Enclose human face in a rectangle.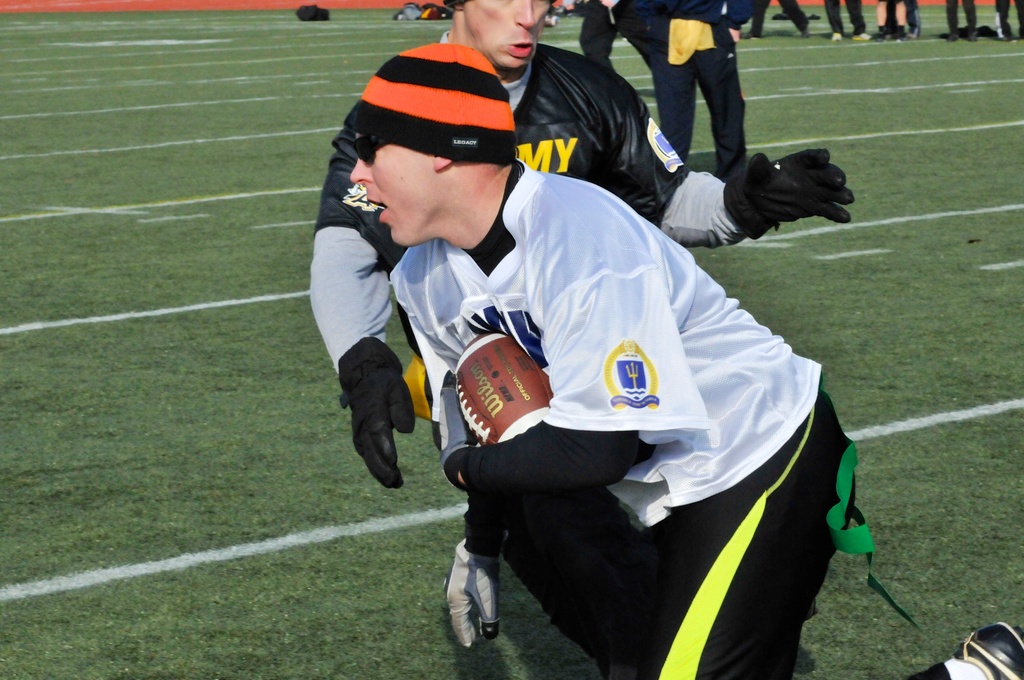
x1=464 y1=0 x2=554 y2=73.
